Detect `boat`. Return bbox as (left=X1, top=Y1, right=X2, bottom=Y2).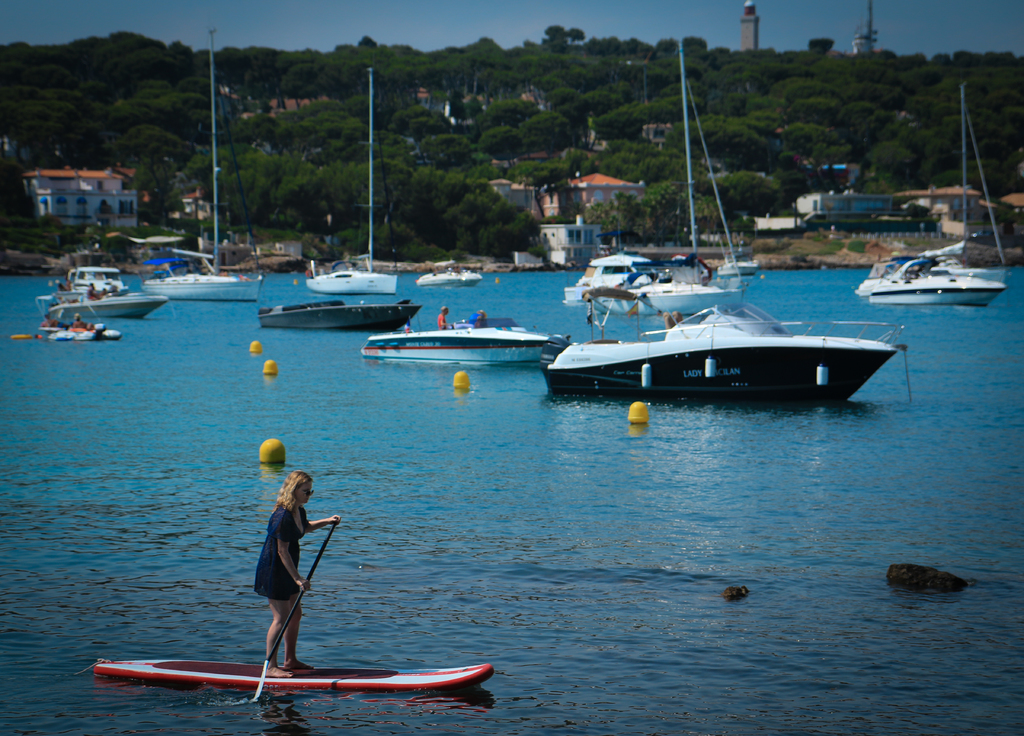
(left=144, top=33, right=263, bottom=301).
